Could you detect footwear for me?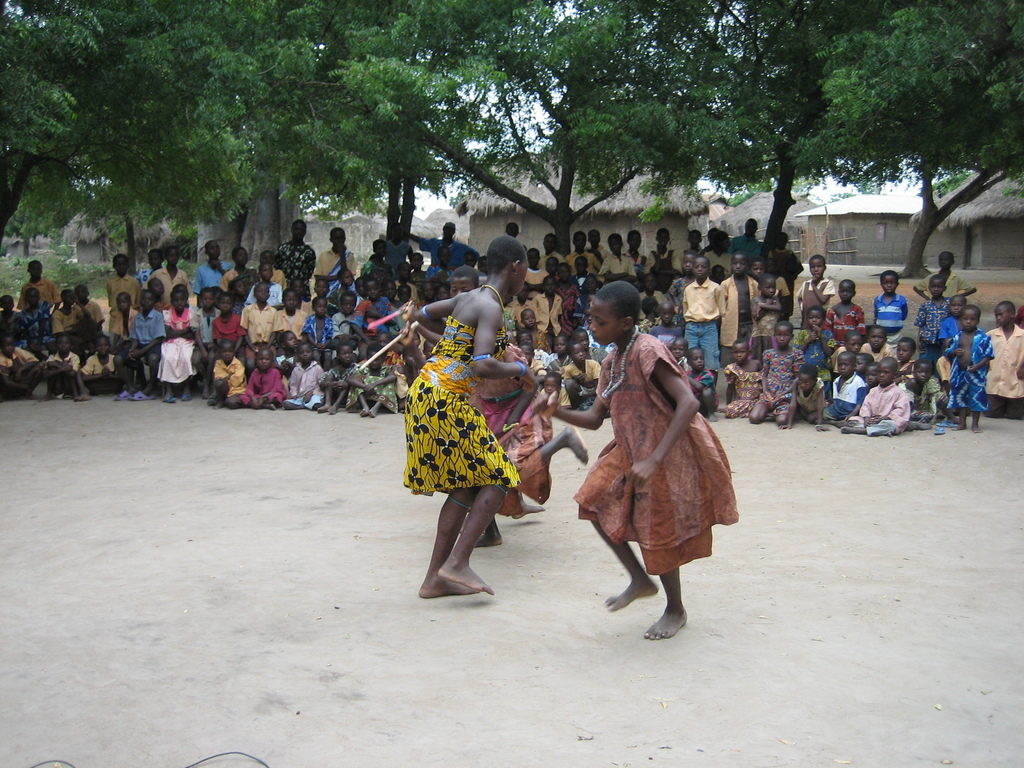
Detection result: (x1=128, y1=394, x2=156, y2=401).
